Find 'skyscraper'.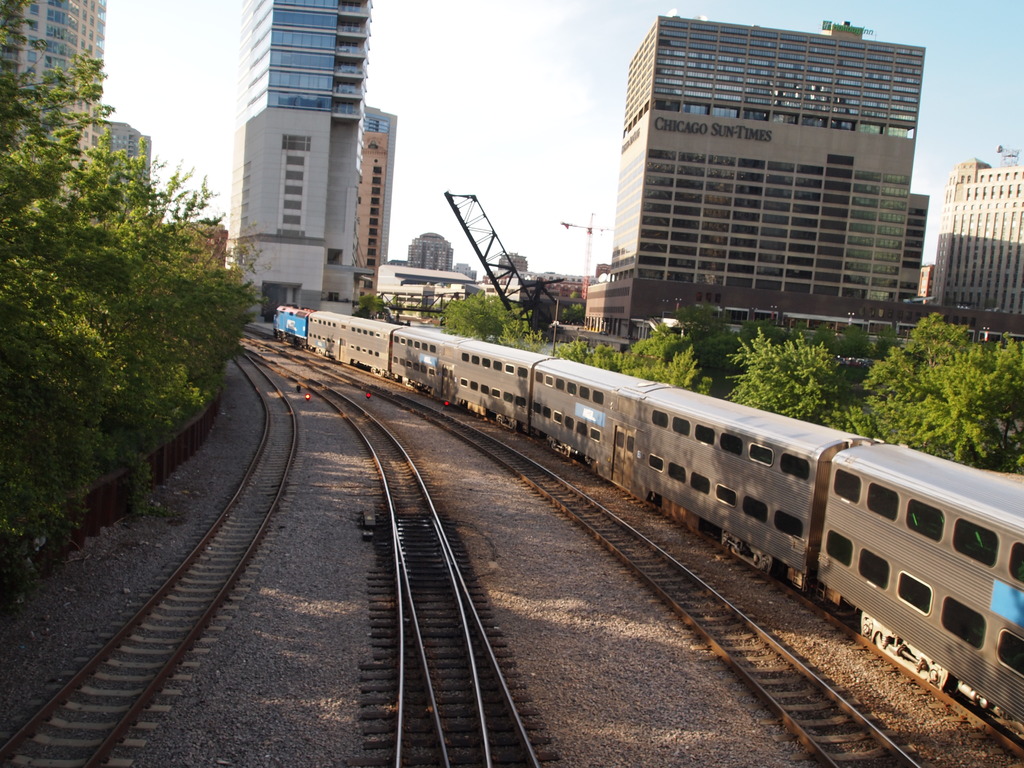
(586,20,956,352).
